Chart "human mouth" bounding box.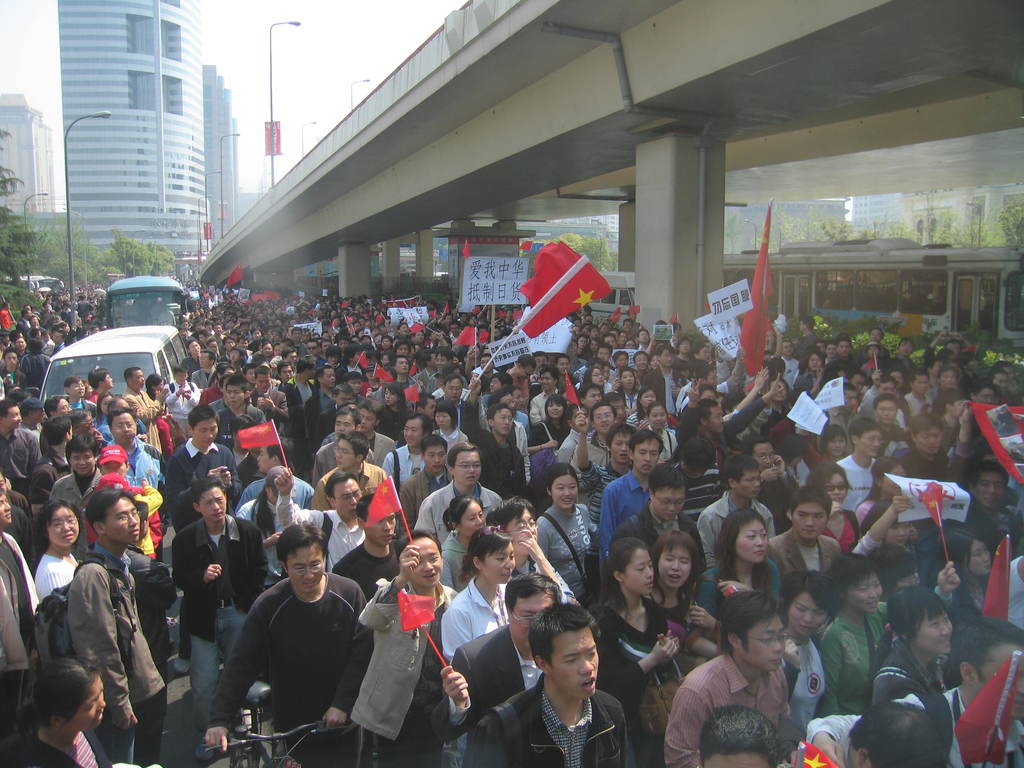
Charted: <box>771,654,783,666</box>.
